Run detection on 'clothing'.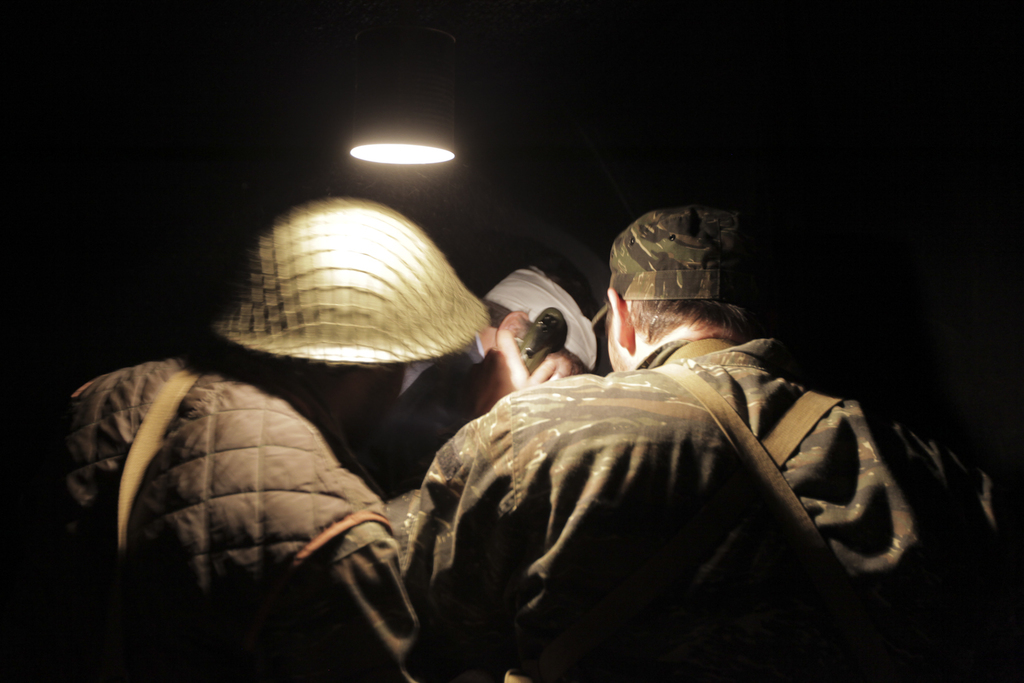
Result: (left=28, top=333, right=978, bottom=682).
